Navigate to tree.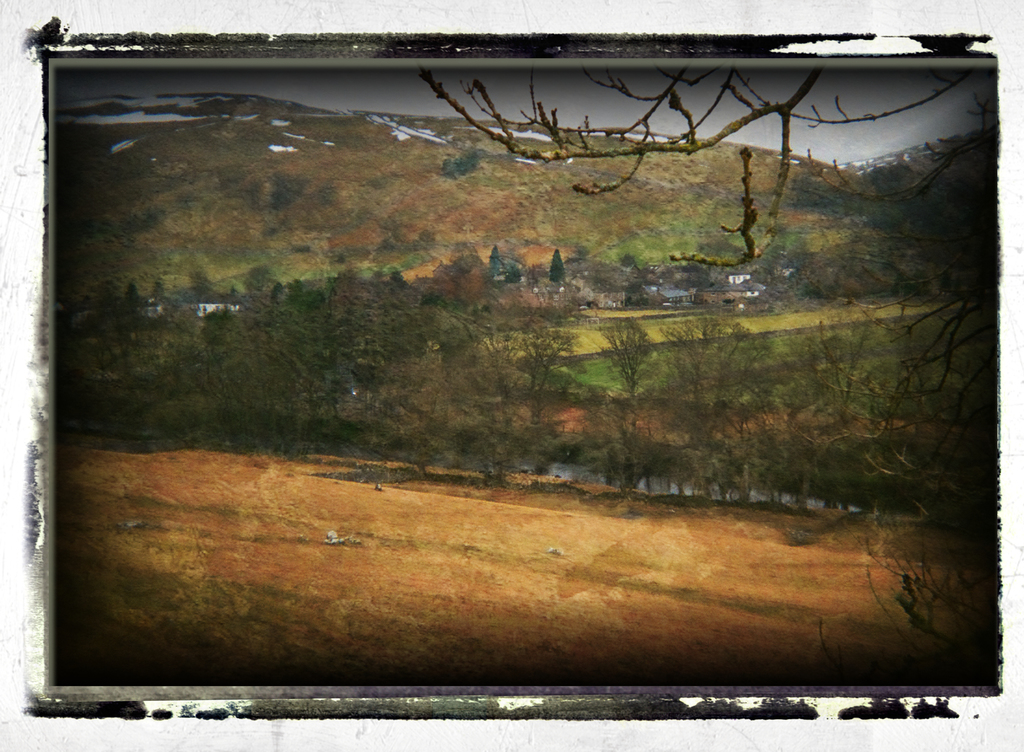
Navigation target: bbox=(801, 76, 1011, 693).
